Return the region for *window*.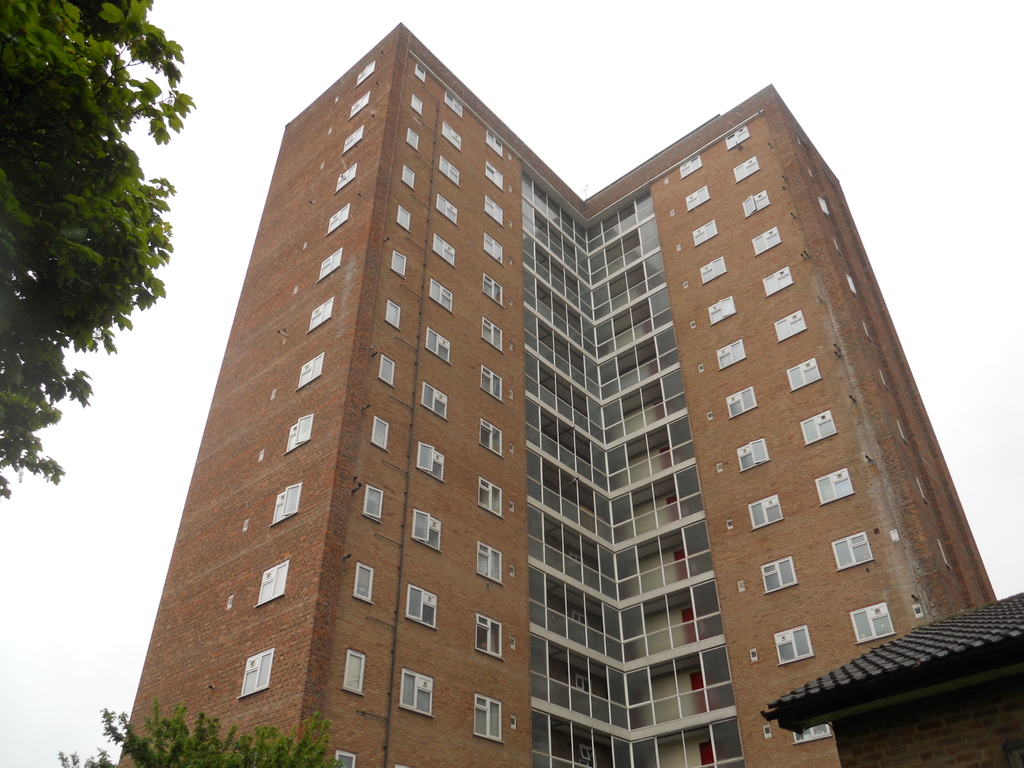
408, 504, 451, 559.
